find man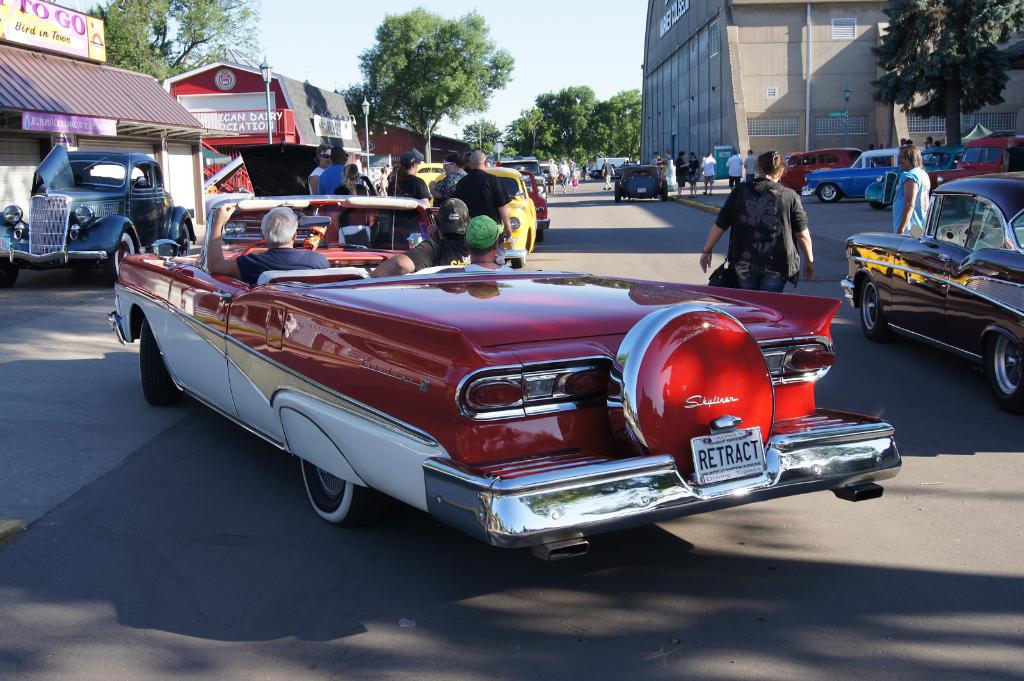
x1=364 y1=196 x2=472 y2=280
